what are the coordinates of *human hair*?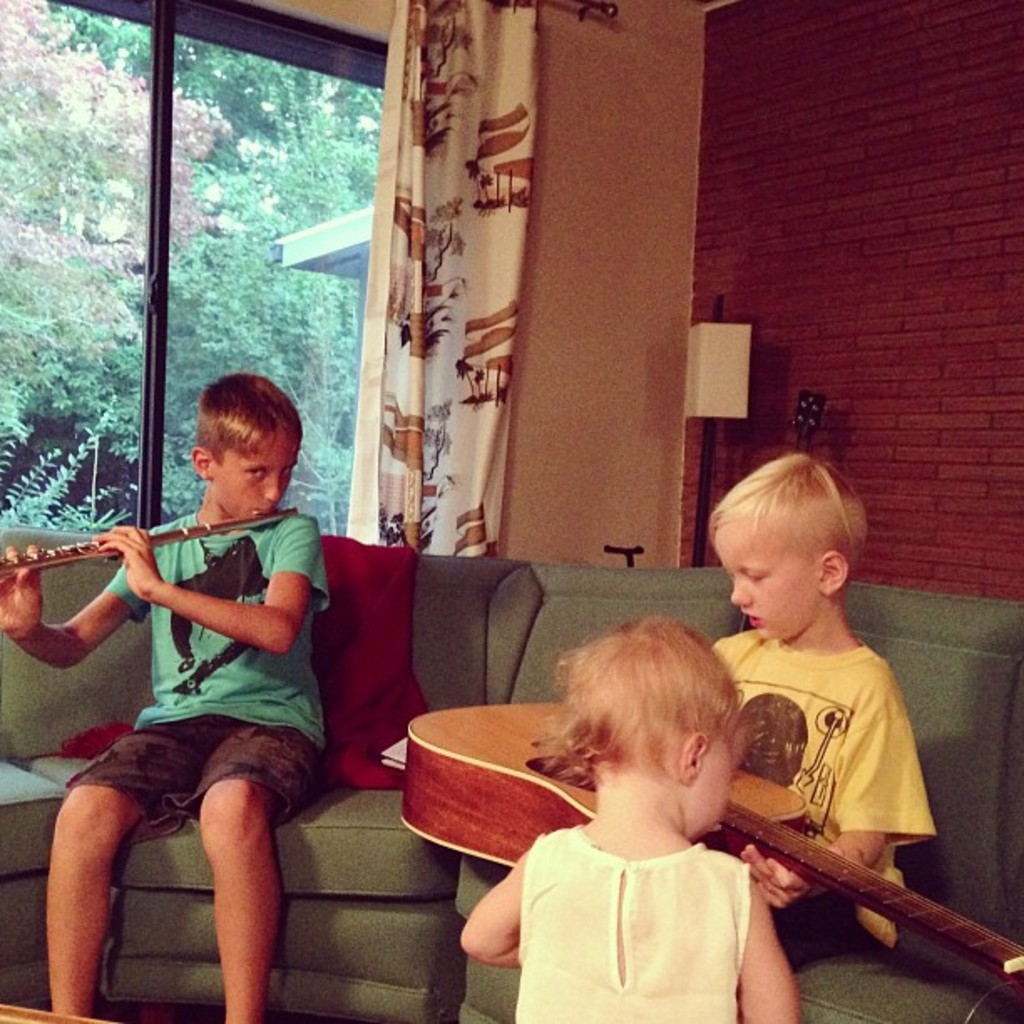
(169,363,293,500).
